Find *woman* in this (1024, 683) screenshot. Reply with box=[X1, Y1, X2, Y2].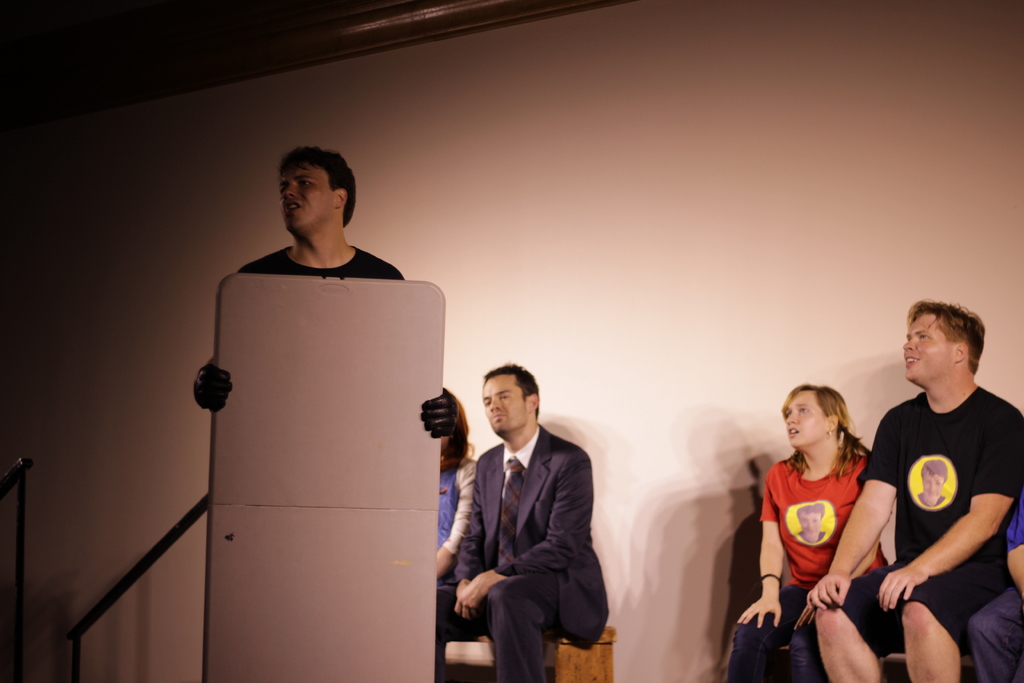
box=[438, 394, 476, 584].
